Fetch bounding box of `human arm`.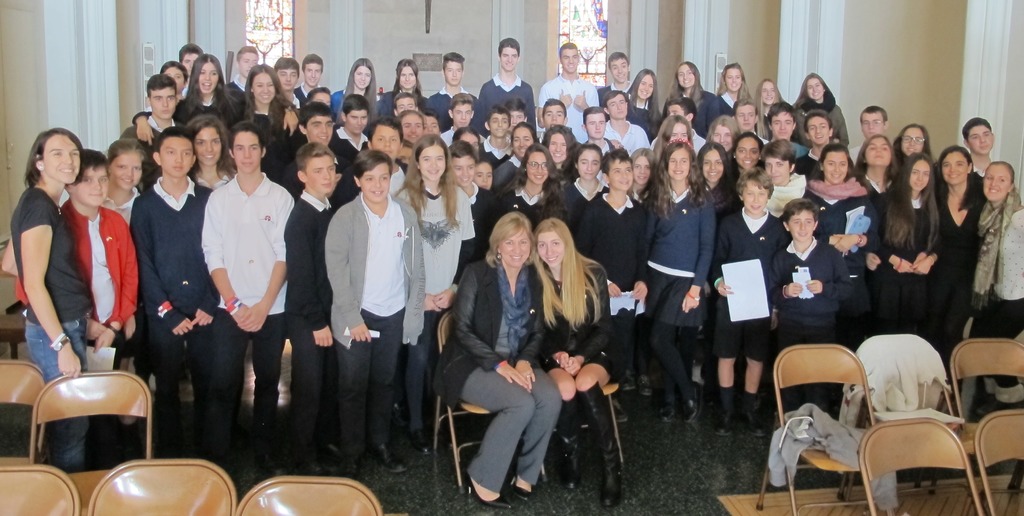
Bbox: BBox(281, 98, 302, 138).
